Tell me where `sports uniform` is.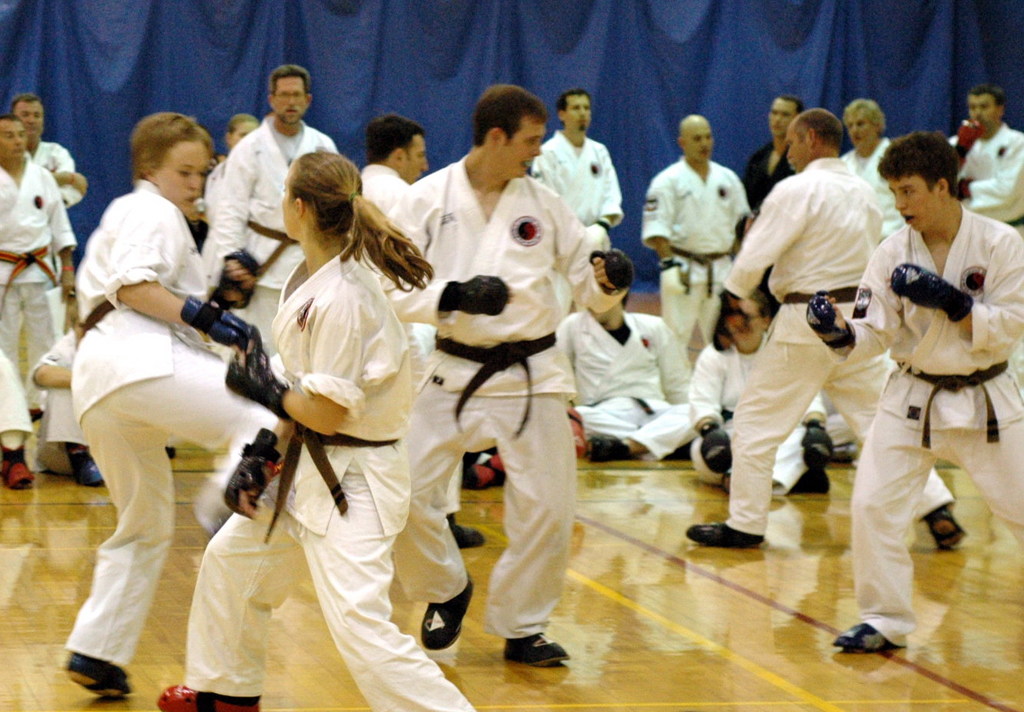
`sports uniform` is at {"left": 635, "top": 145, "right": 786, "bottom": 347}.
